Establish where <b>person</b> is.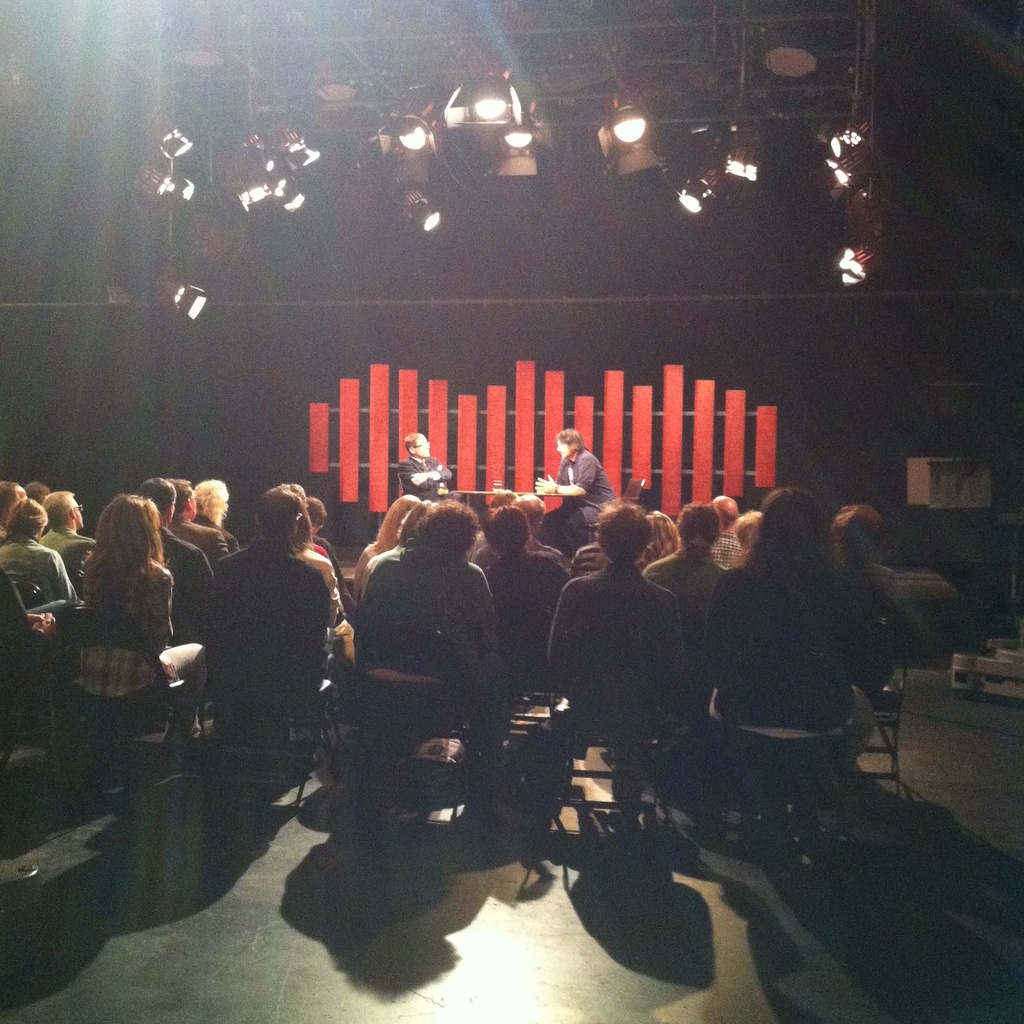
Established at crop(138, 468, 210, 628).
